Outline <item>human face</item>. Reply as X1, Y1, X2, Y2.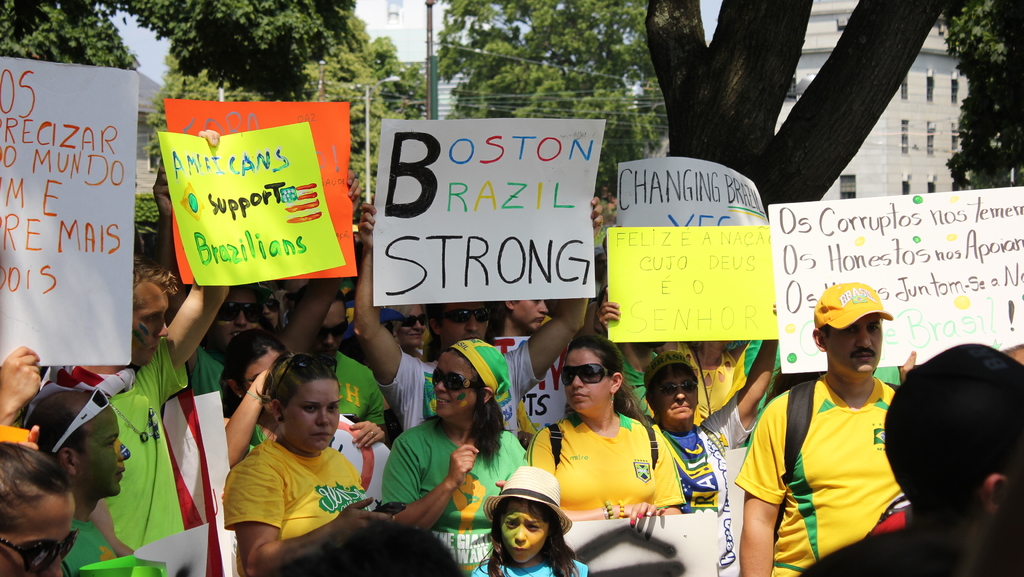
655, 366, 694, 421.
